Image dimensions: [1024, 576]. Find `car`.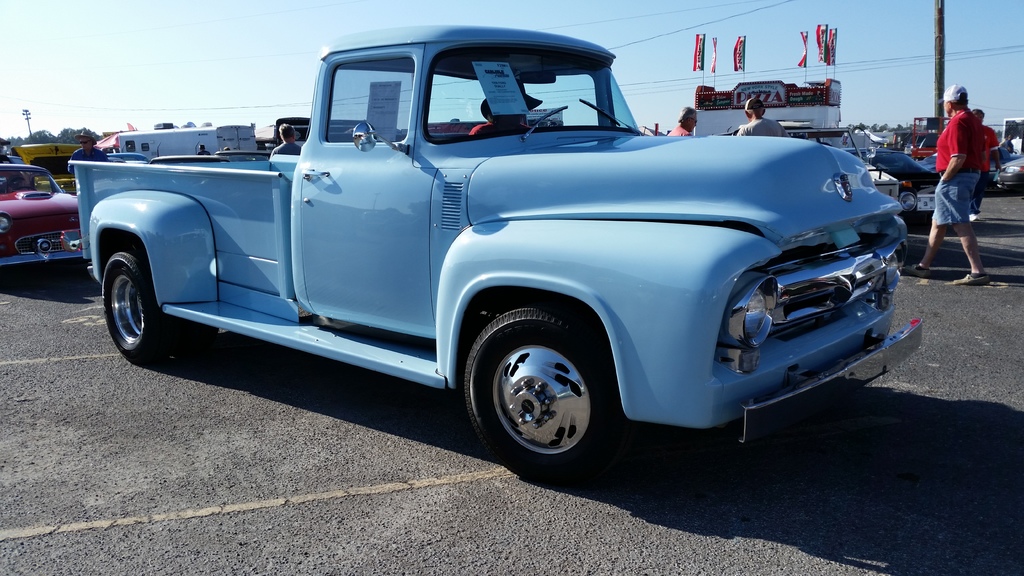
locate(782, 112, 1023, 236).
